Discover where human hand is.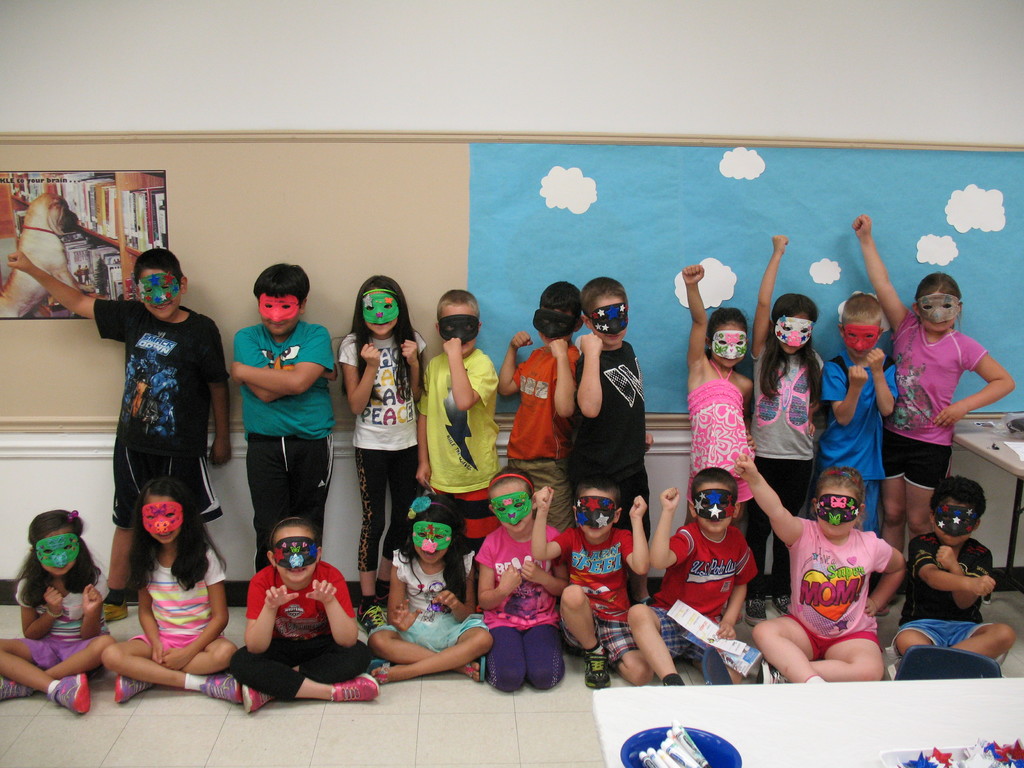
Discovered at box=[42, 588, 67, 616].
